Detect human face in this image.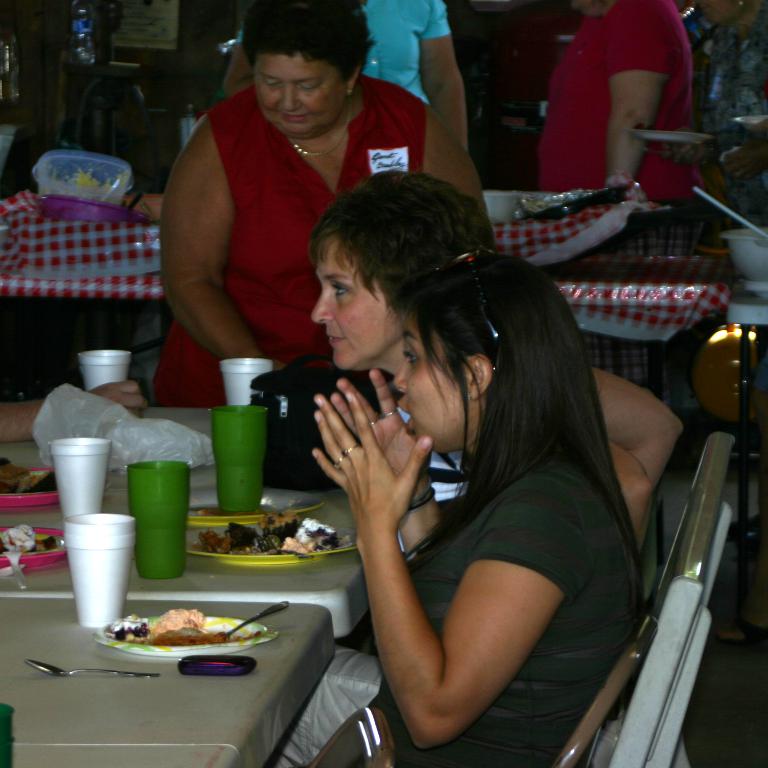
Detection: bbox=[309, 231, 398, 368].
